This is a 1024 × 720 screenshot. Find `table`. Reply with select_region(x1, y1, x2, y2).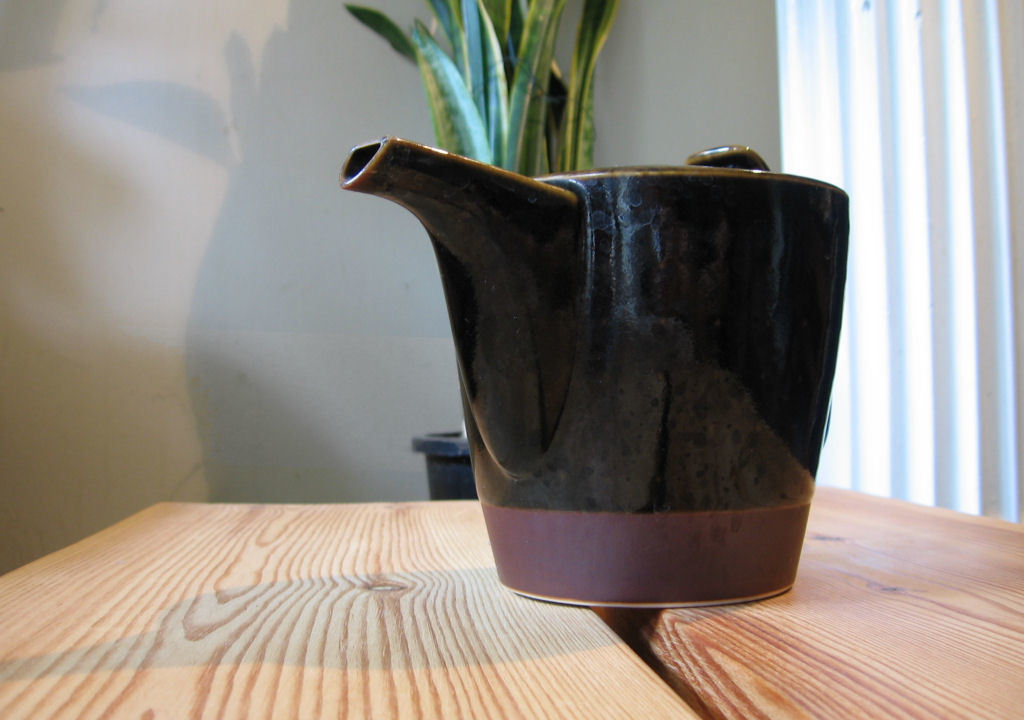
select_region(617, 480, 1023, 719).
